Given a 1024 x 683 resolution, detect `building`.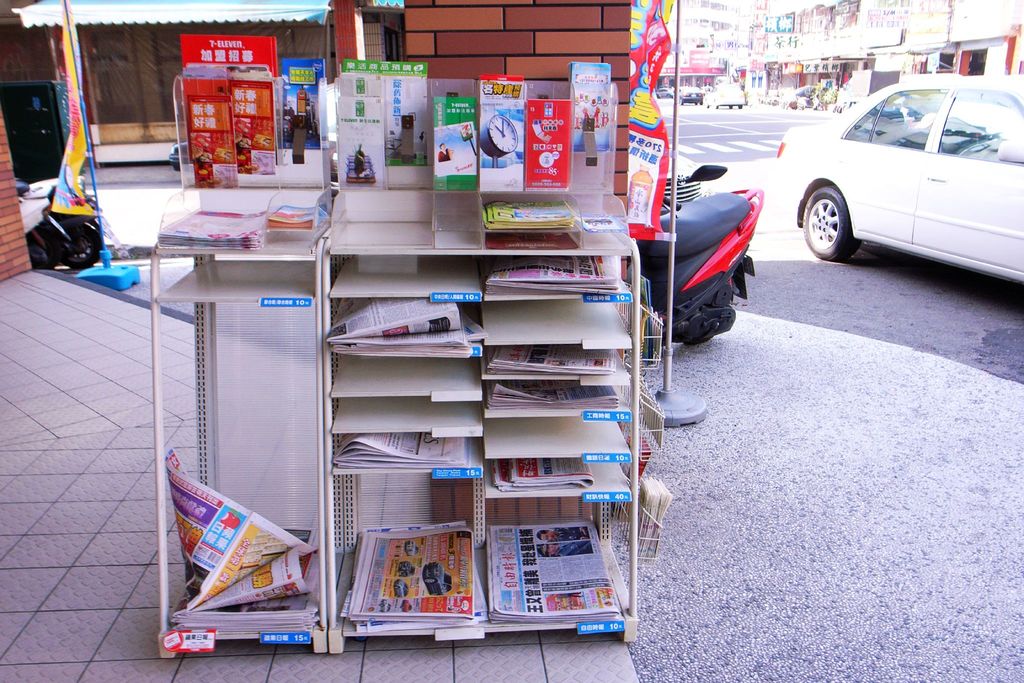
0, 0, 626, 181.
